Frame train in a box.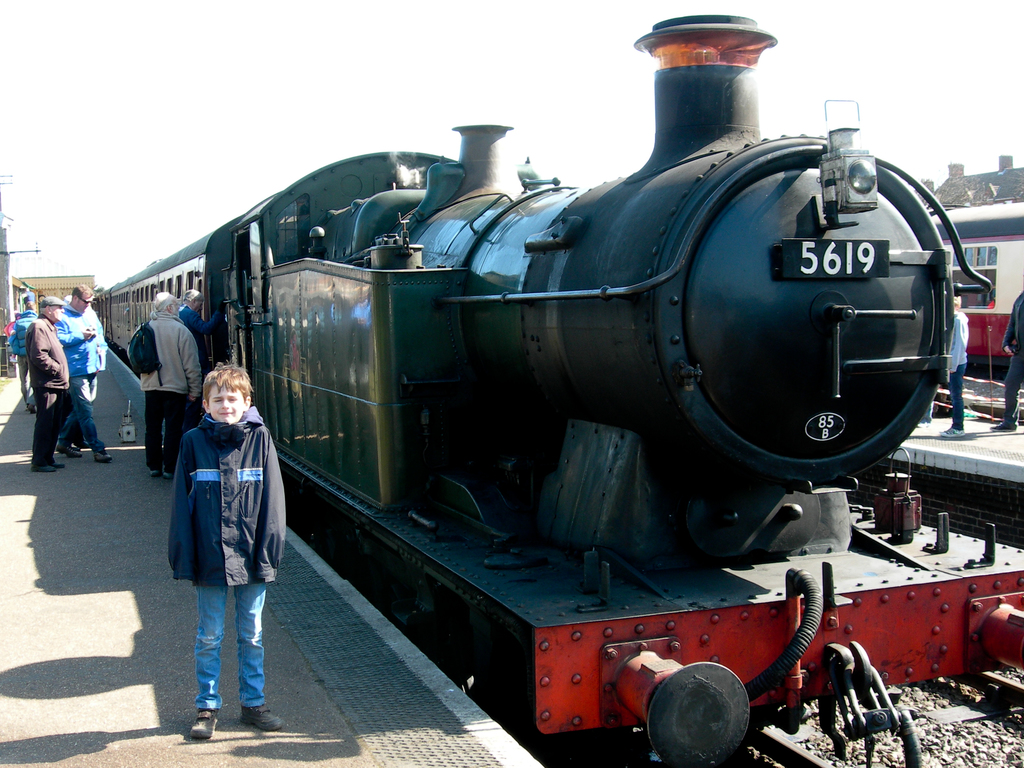
[98,16,1023,767].
